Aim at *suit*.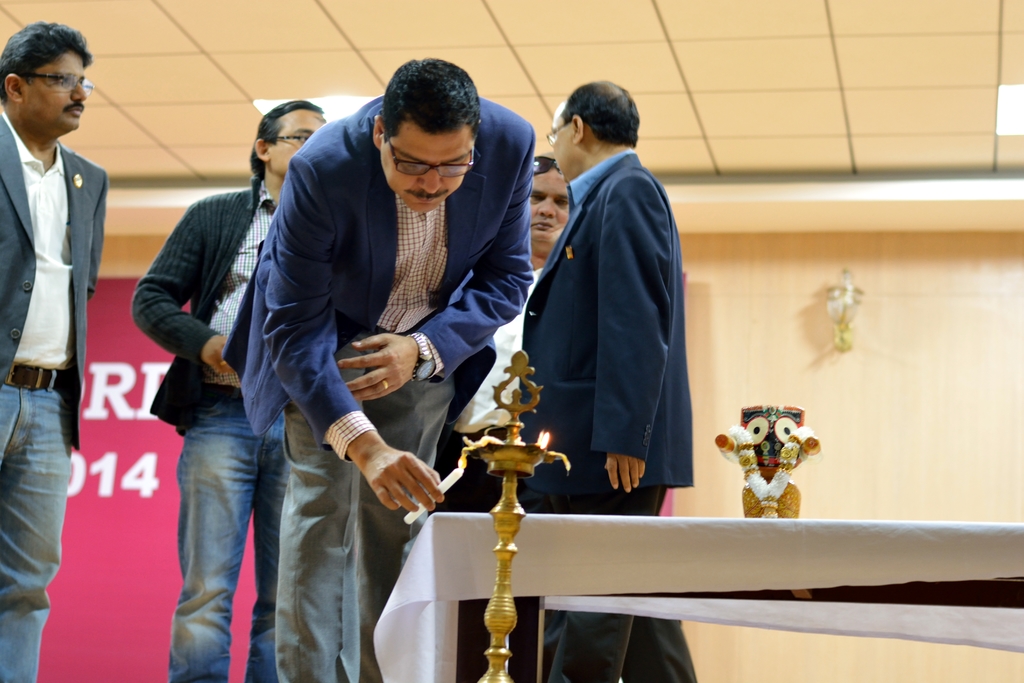
Aimed at 521, 150, 698, 682.
